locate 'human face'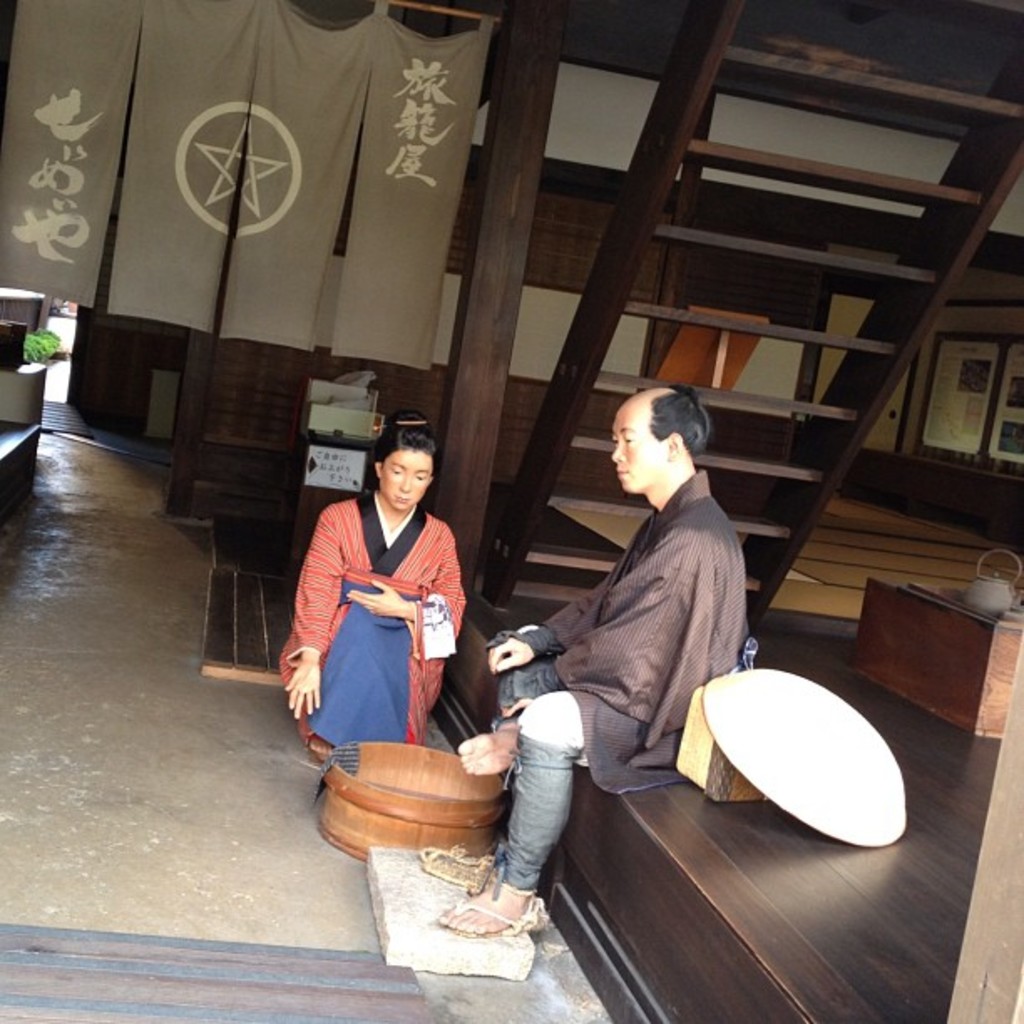
box=[378, 450, 430, 512]
